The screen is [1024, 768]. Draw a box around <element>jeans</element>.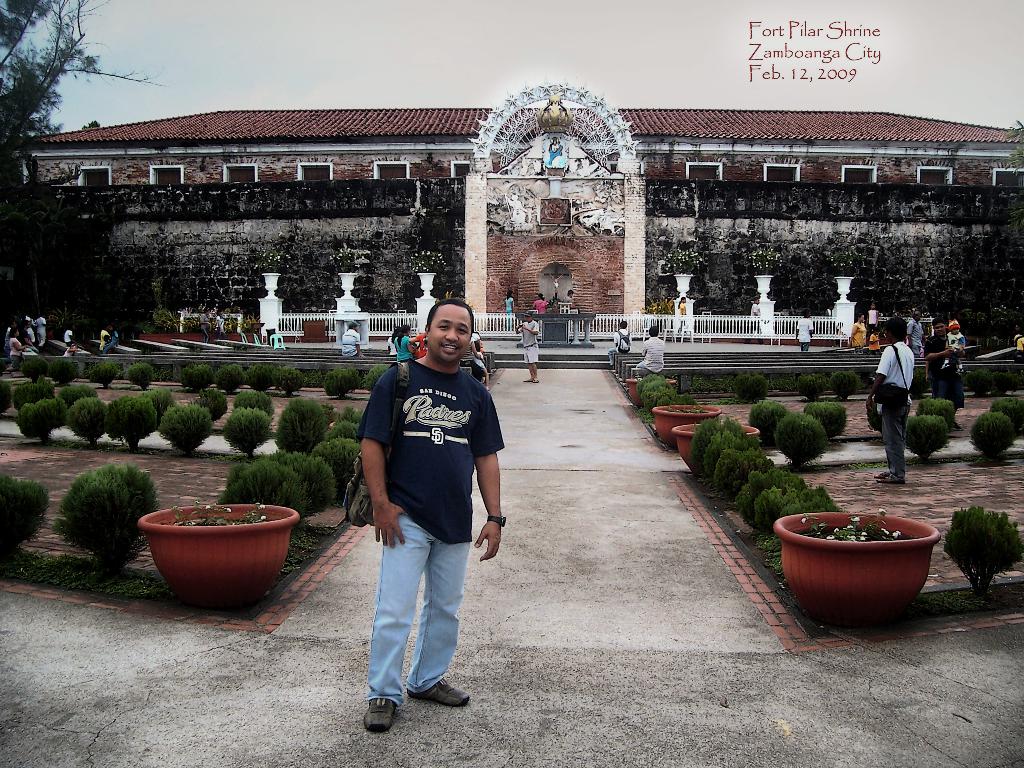
x1=520, y1=339, x2=540, y2=367.
